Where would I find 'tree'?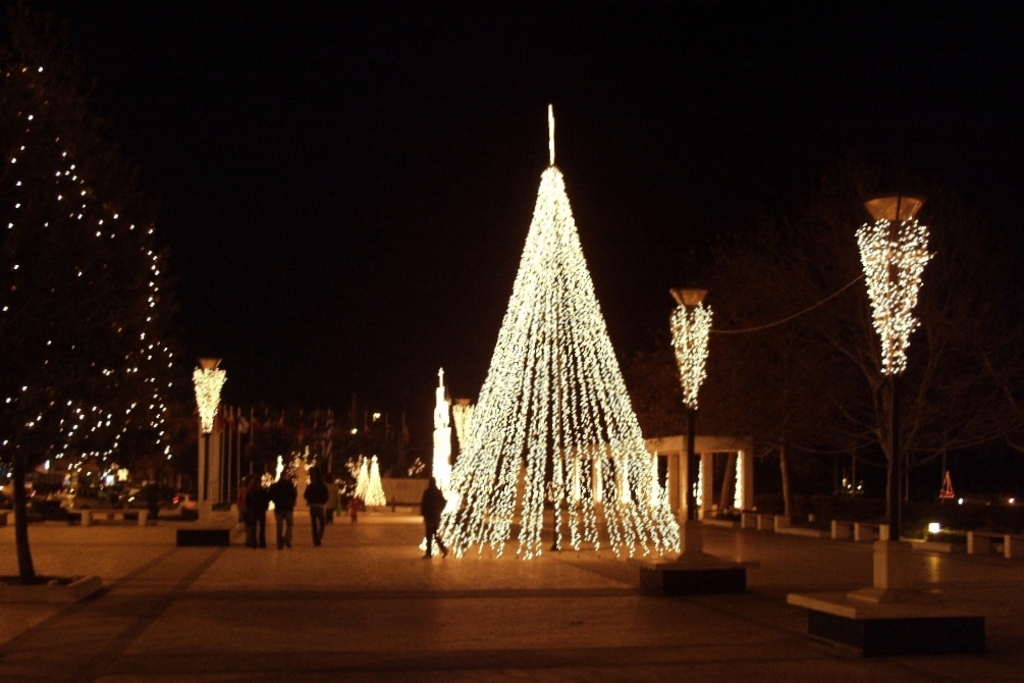
At (left=15, top=82, right=217, bottom=539).
